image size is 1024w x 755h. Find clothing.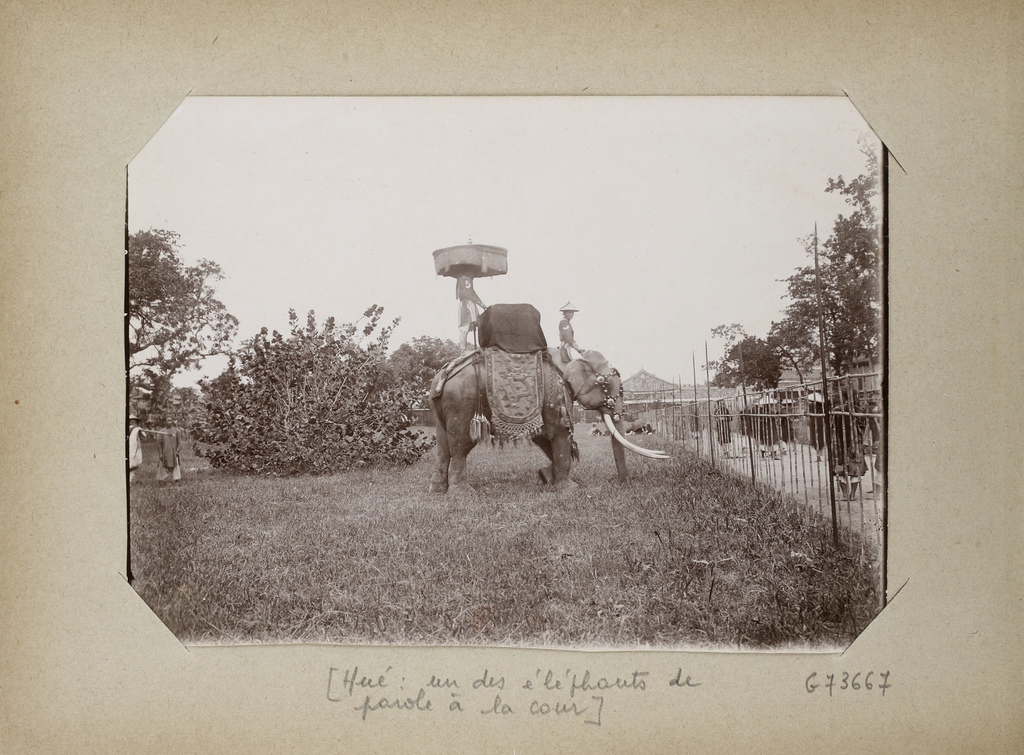
(745,408,756,452).
